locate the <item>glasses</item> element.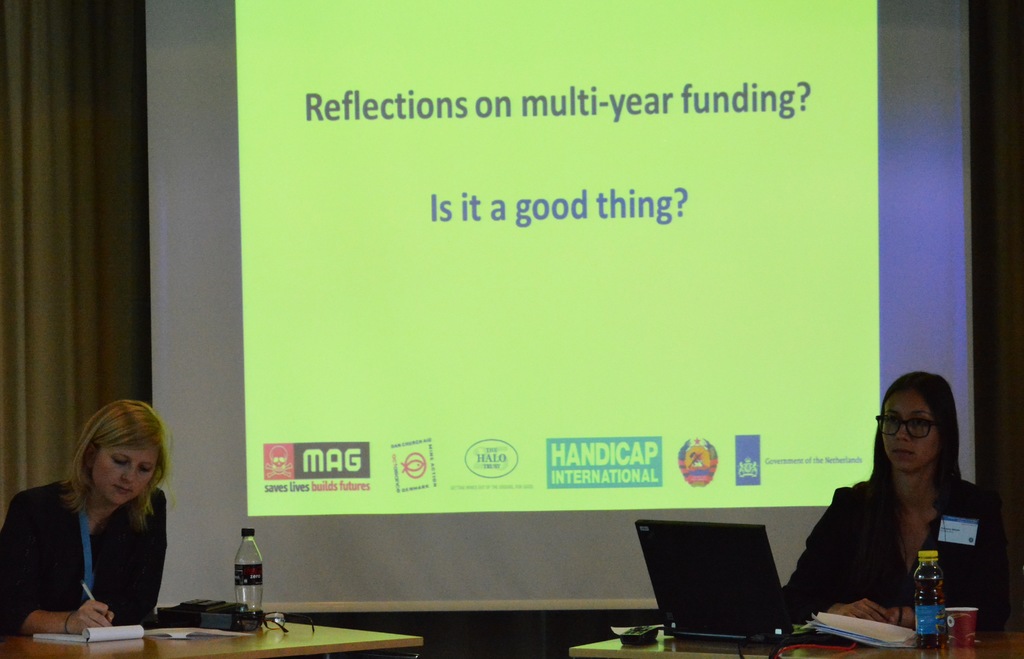
Element bbox: 873,415,947,438.
